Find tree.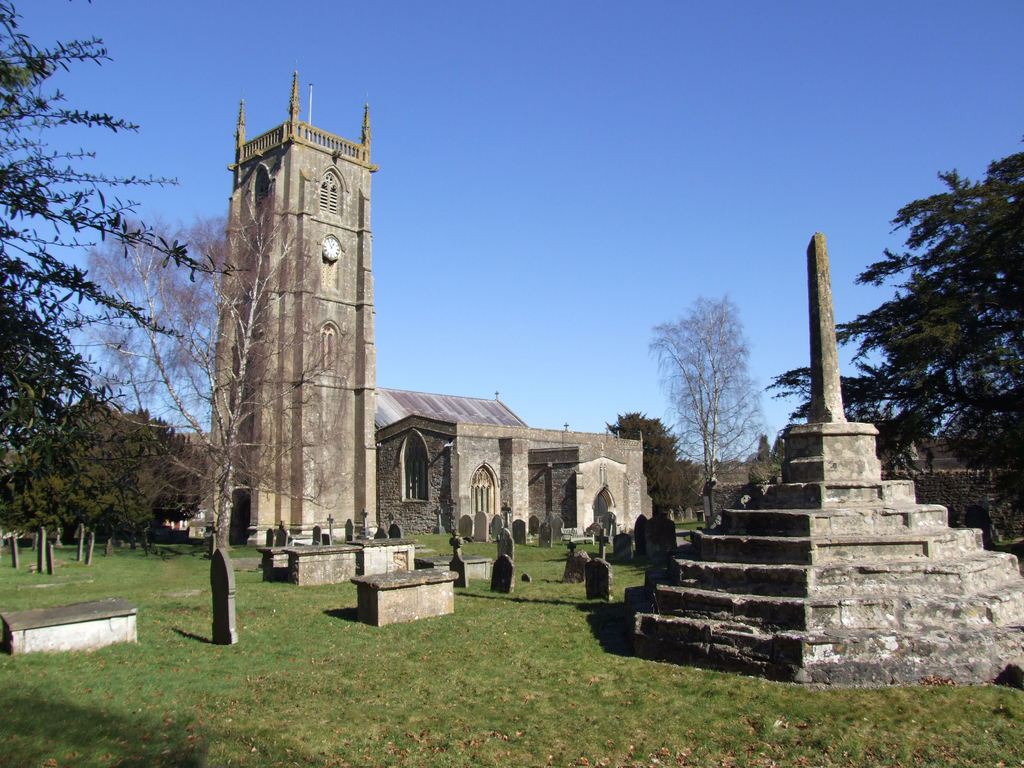
(605,412,703,518).
